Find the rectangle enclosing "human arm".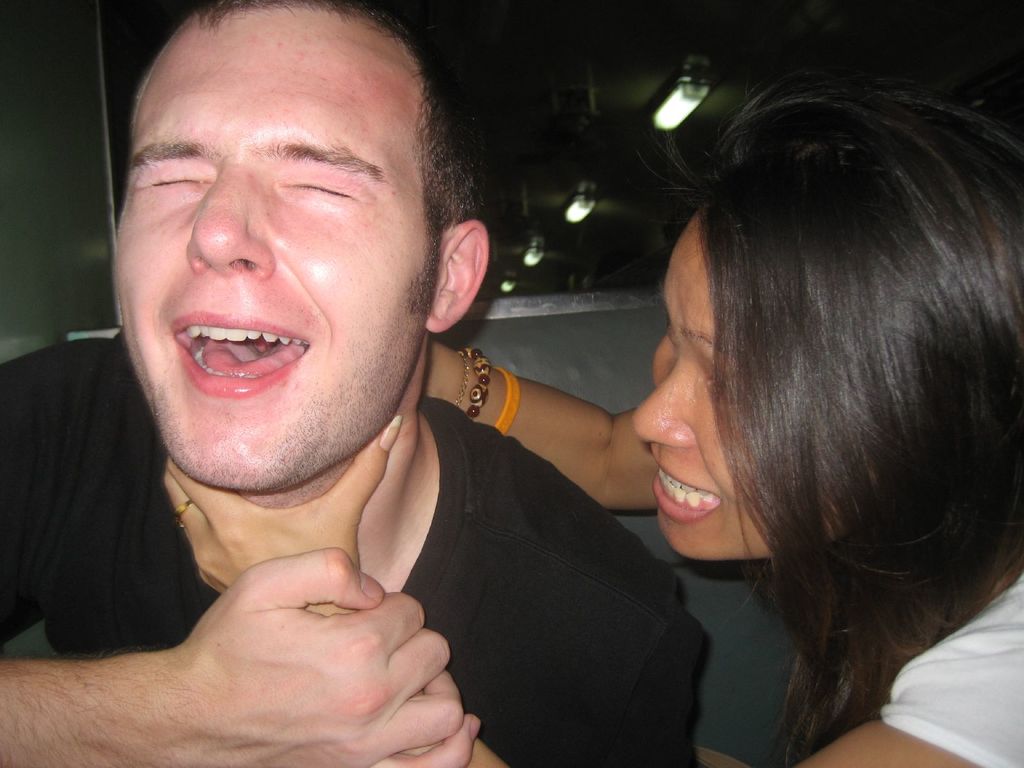
bbox(0, 548, 481, 767).
